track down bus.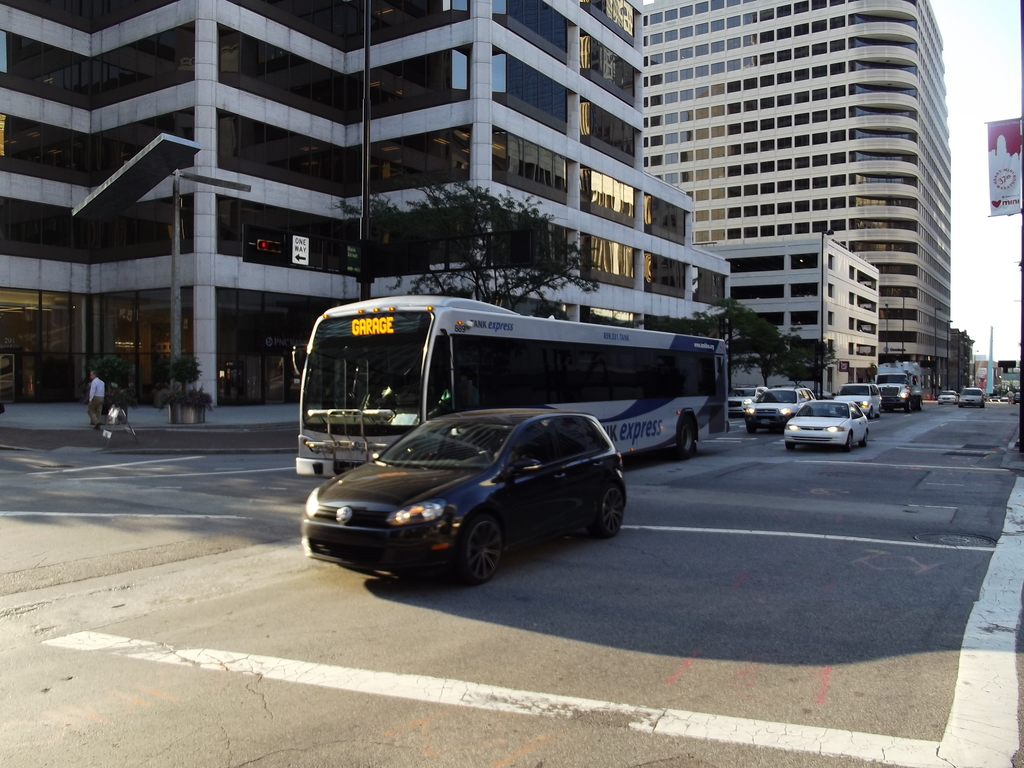
Tracked to box=[291, 298, 731, 474].
